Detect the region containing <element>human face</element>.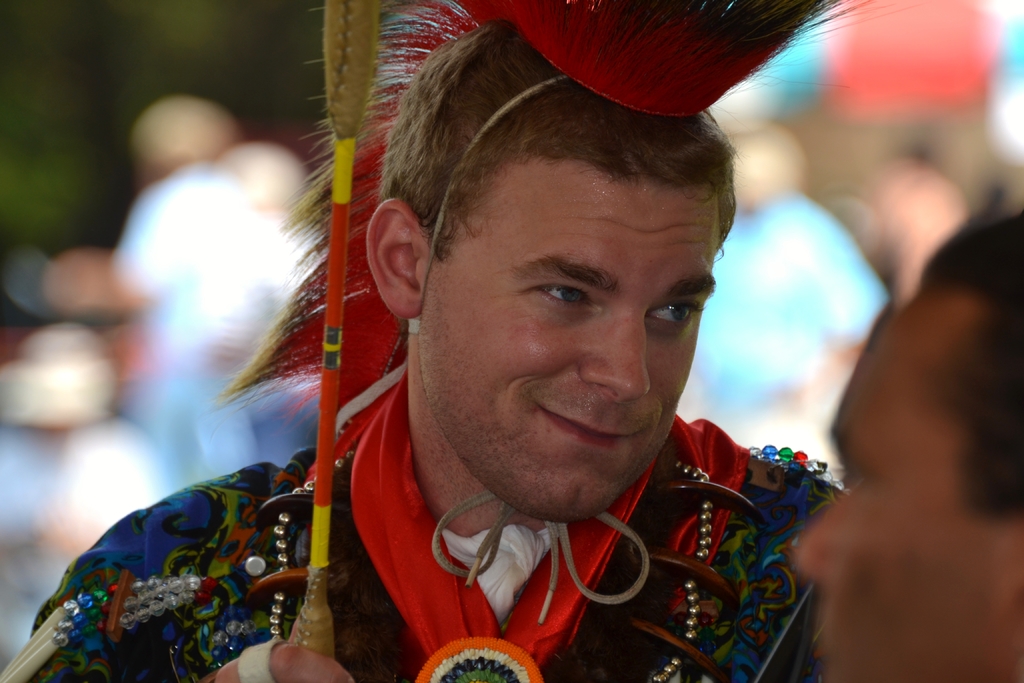
bbox=(795, 290, 1007, 682).
